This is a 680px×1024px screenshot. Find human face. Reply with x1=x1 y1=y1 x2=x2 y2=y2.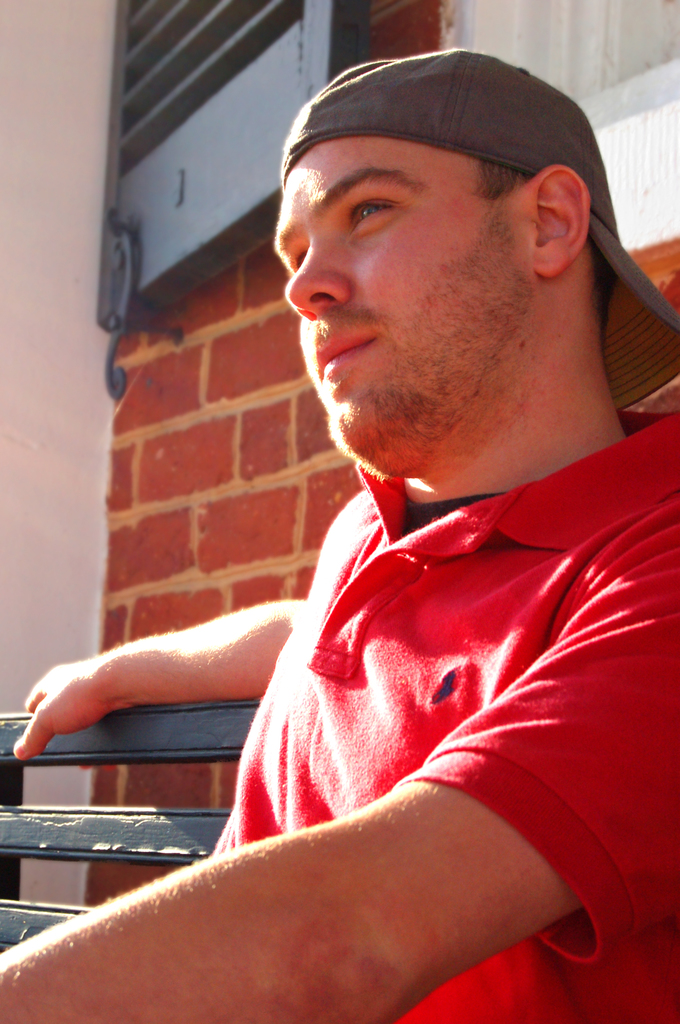
x1=271 y1=138 x2=515 y2=480.
